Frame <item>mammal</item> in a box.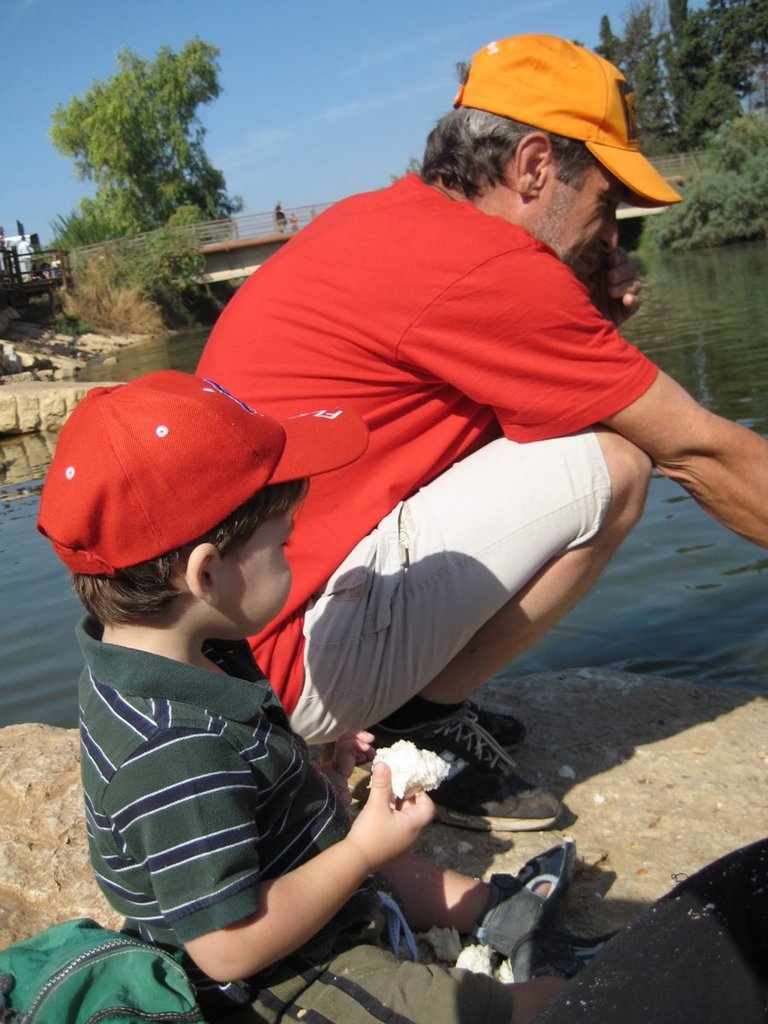
(x1=271, y1=200, x2=283, y2=233).
